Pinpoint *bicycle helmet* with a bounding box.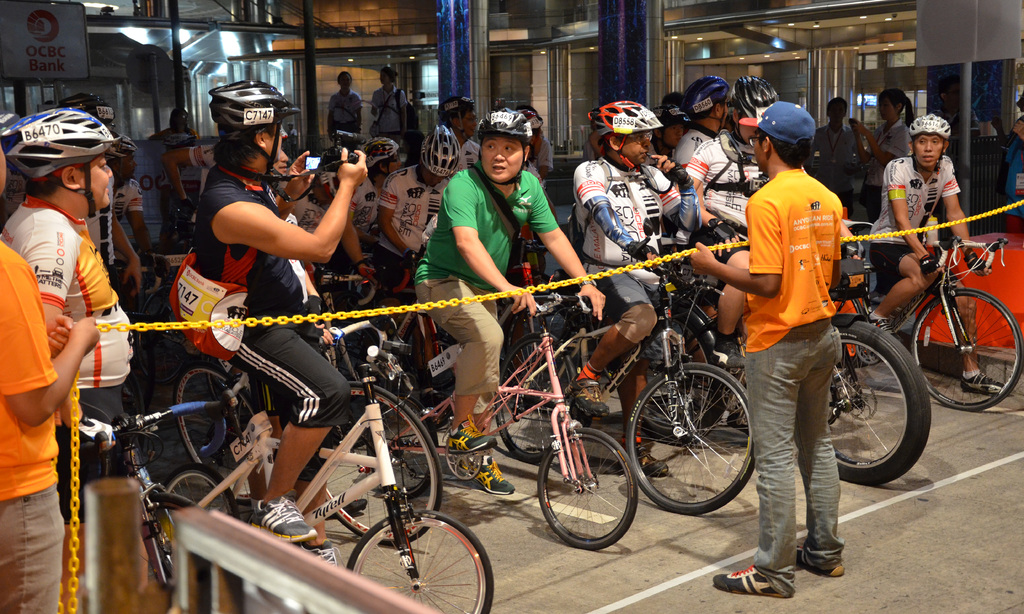
<box>362,134,399,176</box>.
